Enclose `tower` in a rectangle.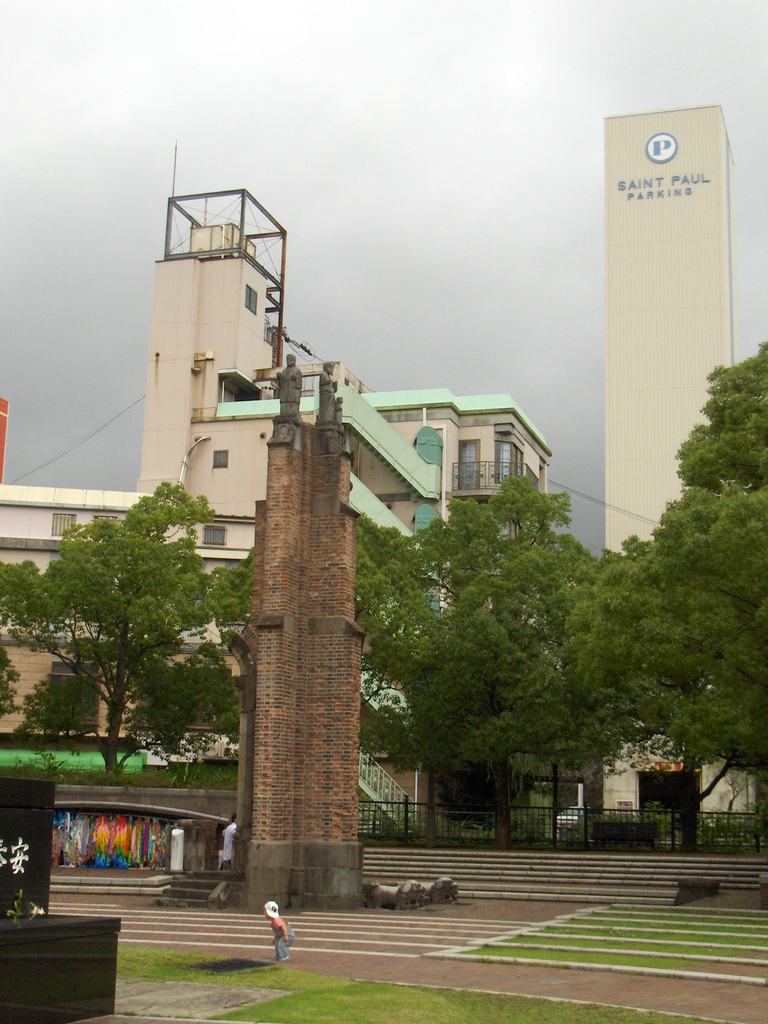
bbox=[227, 356, 366, 921].
